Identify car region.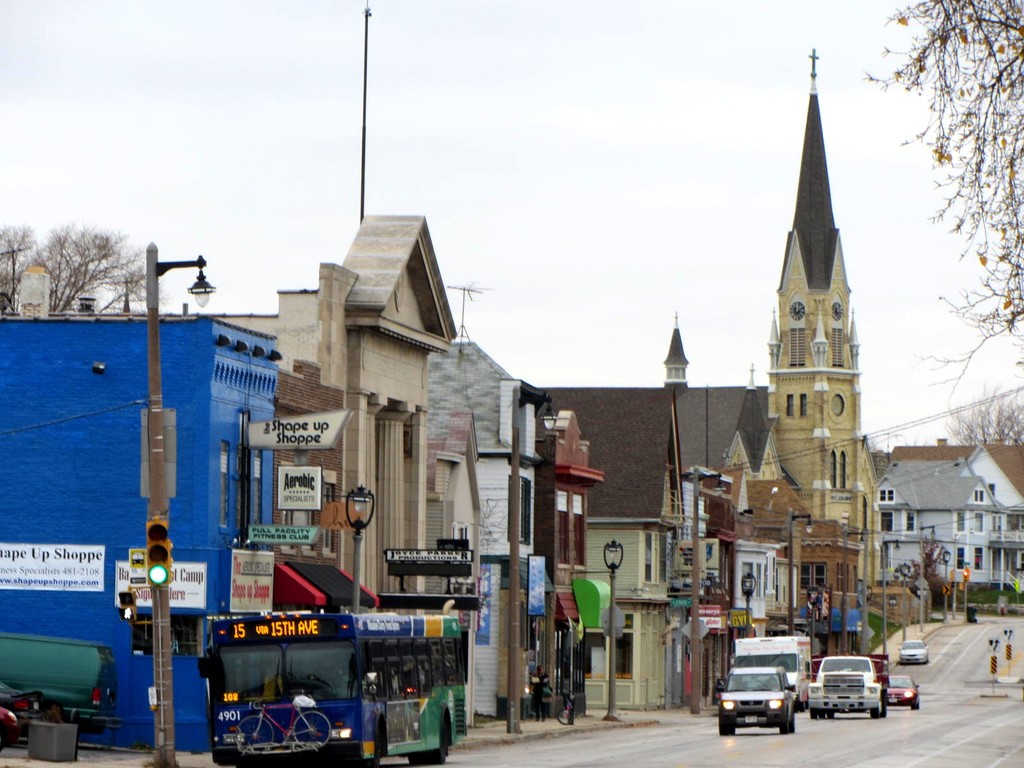
Region: box(901, 644, 927, 664).
